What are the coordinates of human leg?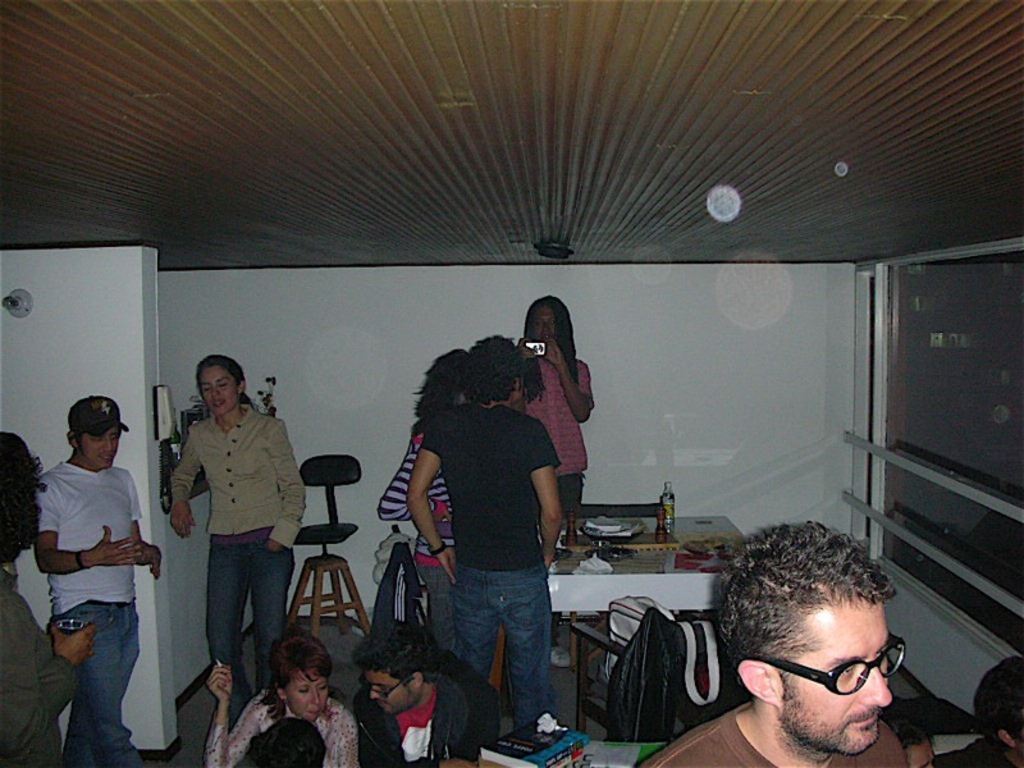
bbox=[498, 558, 556, 727].
